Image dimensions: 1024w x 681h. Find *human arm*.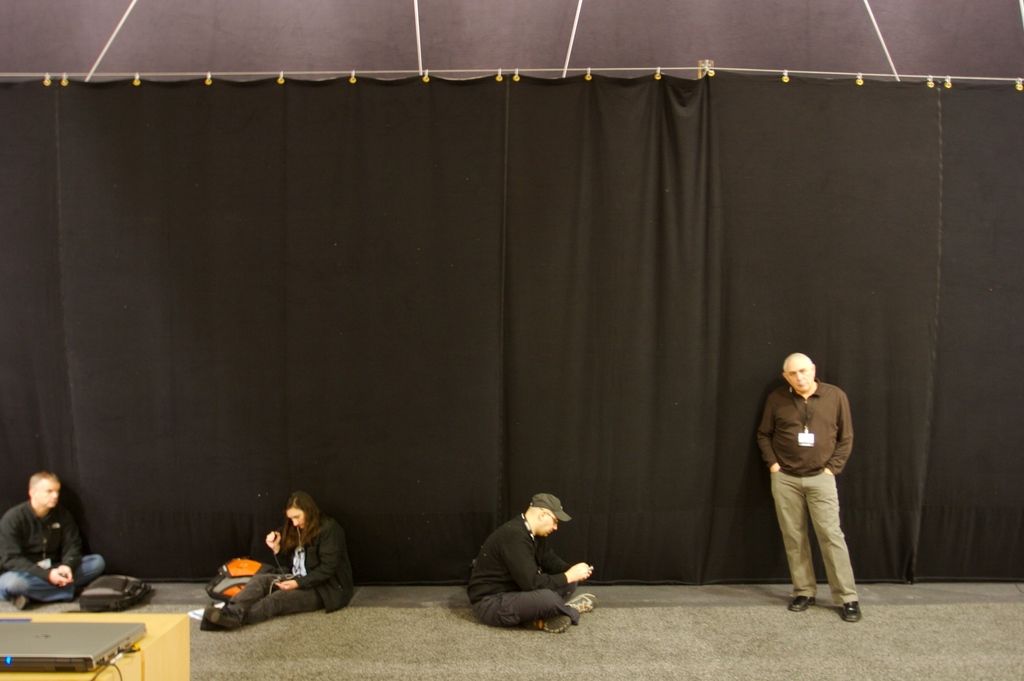
[left=0, top=517, right=71, bottom=591].
